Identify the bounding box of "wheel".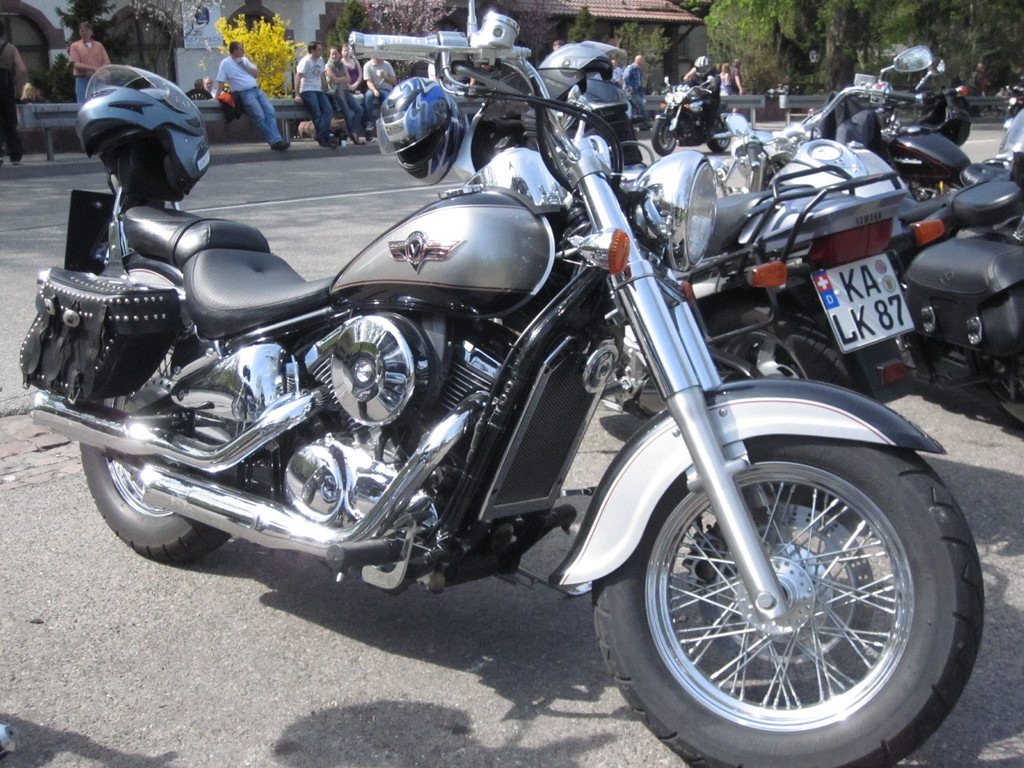
<box>700,119,731,149</box>.
